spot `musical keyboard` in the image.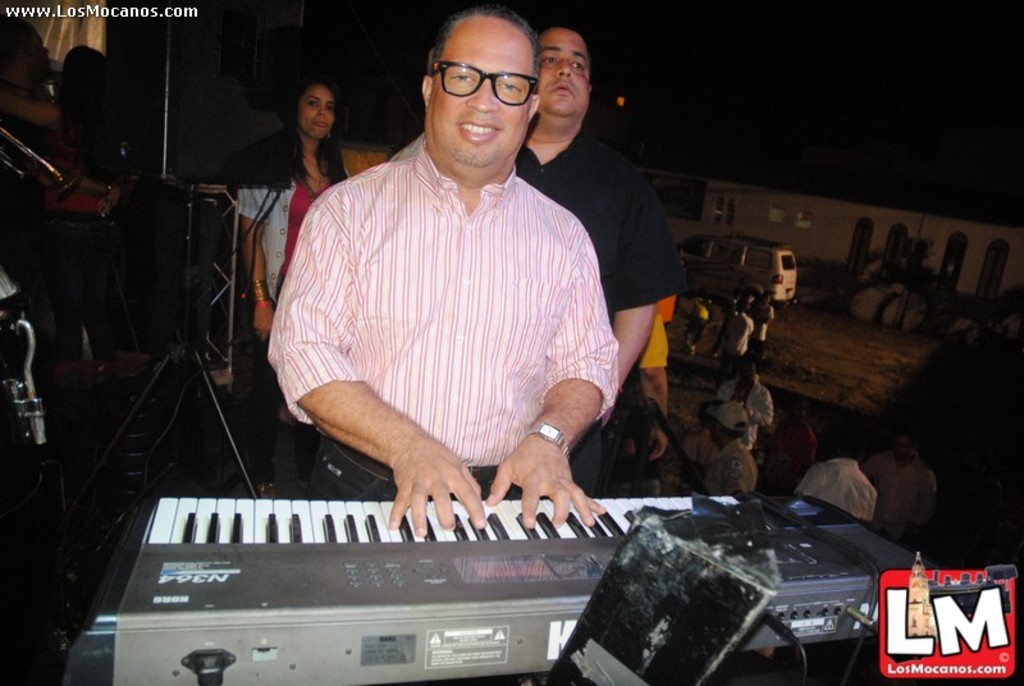
`musical keyboard` found at (40, 433, 710, 677).
